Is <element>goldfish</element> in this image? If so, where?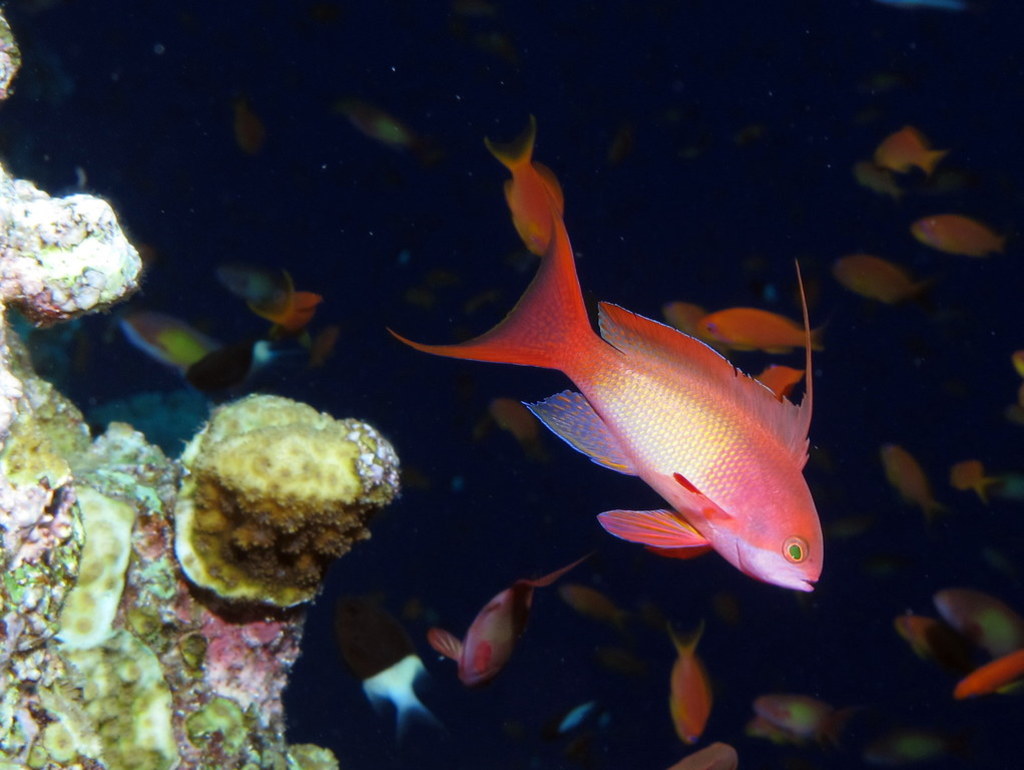
Yes, at region(910, 211, 1007, 254).
